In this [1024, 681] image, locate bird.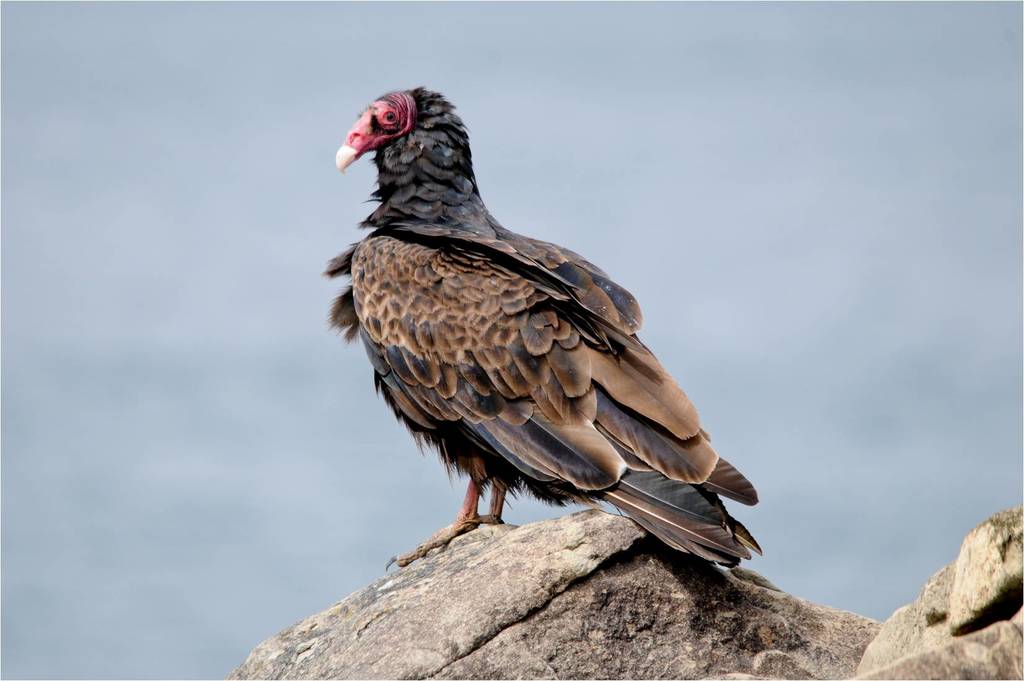
Bounding box: region(317, 97, 779, 613).
